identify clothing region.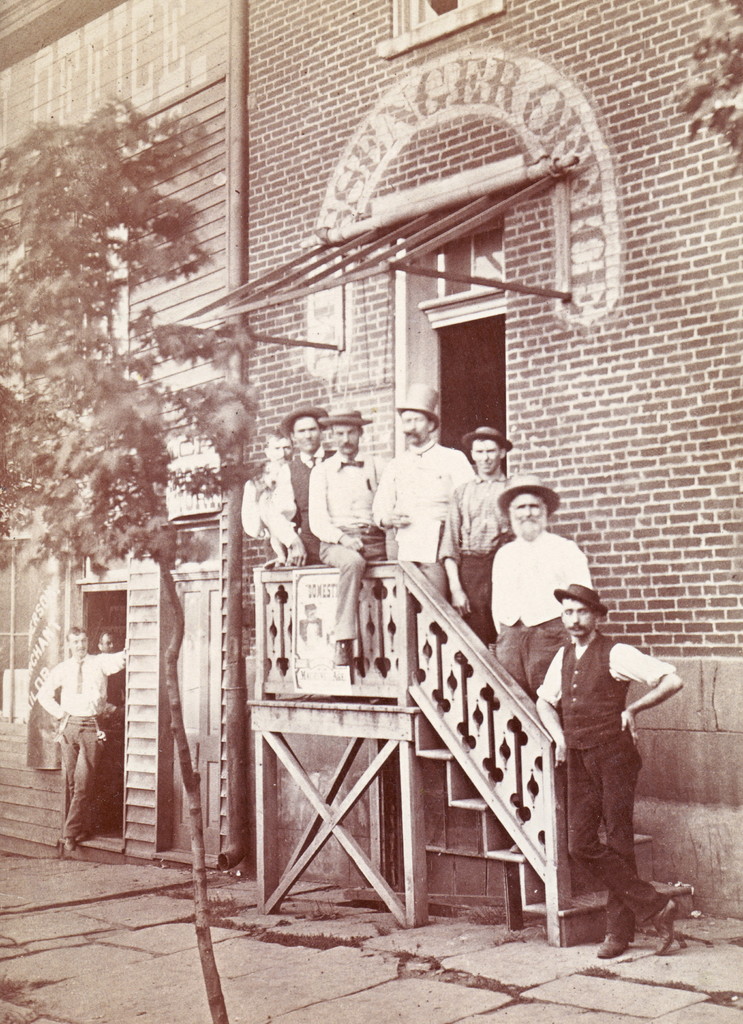
Region: (440,477,520,557).
